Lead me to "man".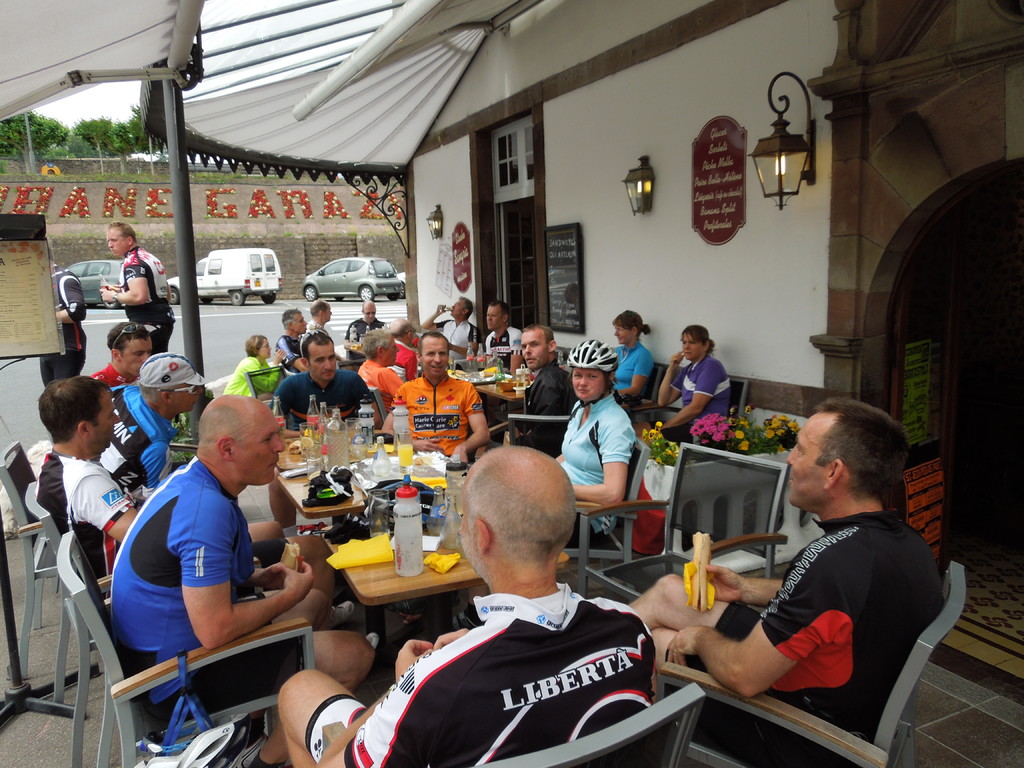
Lead to <bbox>354, 324, 402, 410</bbox>.
